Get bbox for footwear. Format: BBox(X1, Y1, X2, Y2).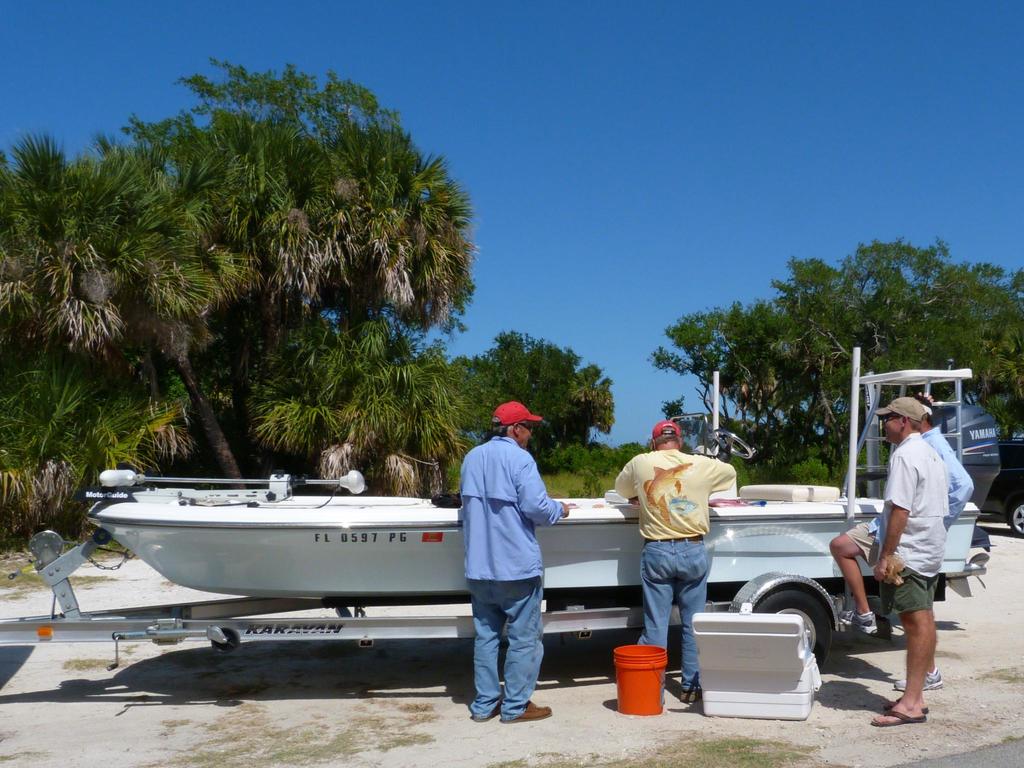
BBox(894, 669, 942, 695).
